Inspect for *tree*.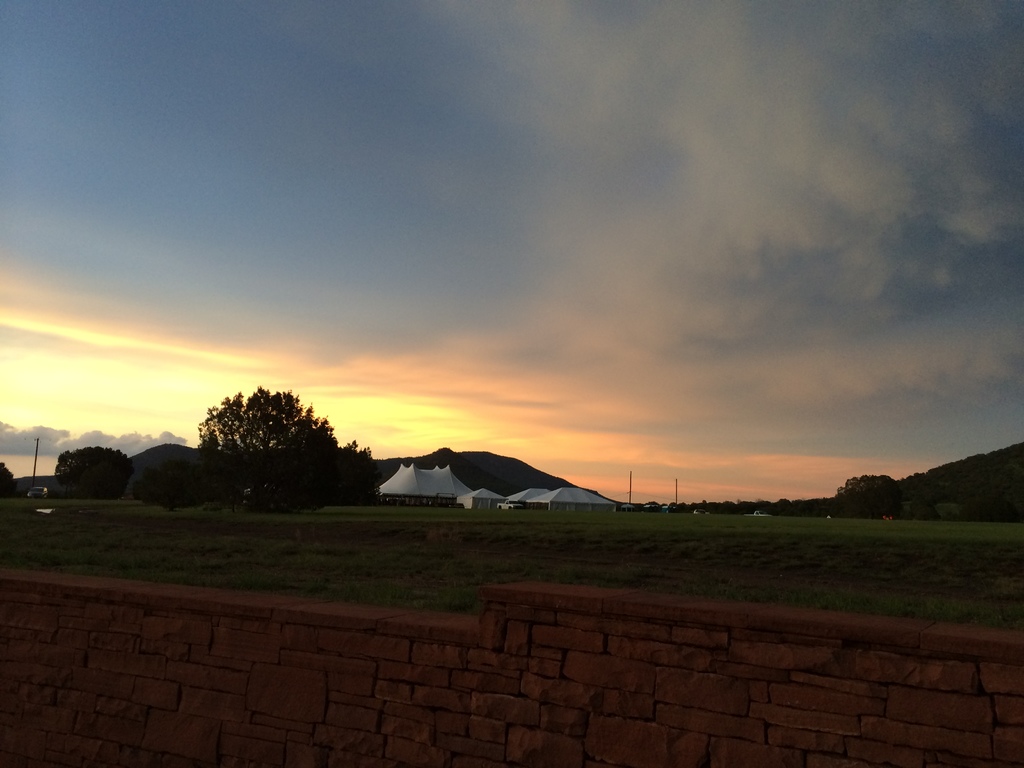
Inspection: {"x1": 58, "y1": 447, "x2": 123, "y2": 496}.
